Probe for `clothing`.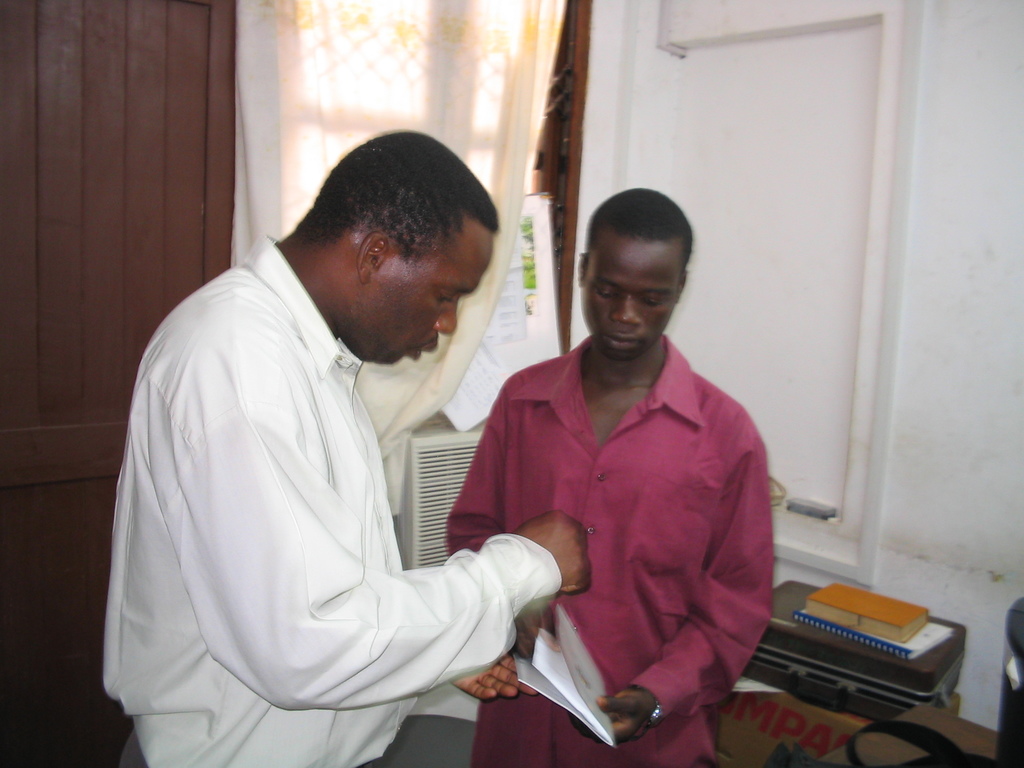
Probe result: <region>103, 234, 563, 767</region>.
